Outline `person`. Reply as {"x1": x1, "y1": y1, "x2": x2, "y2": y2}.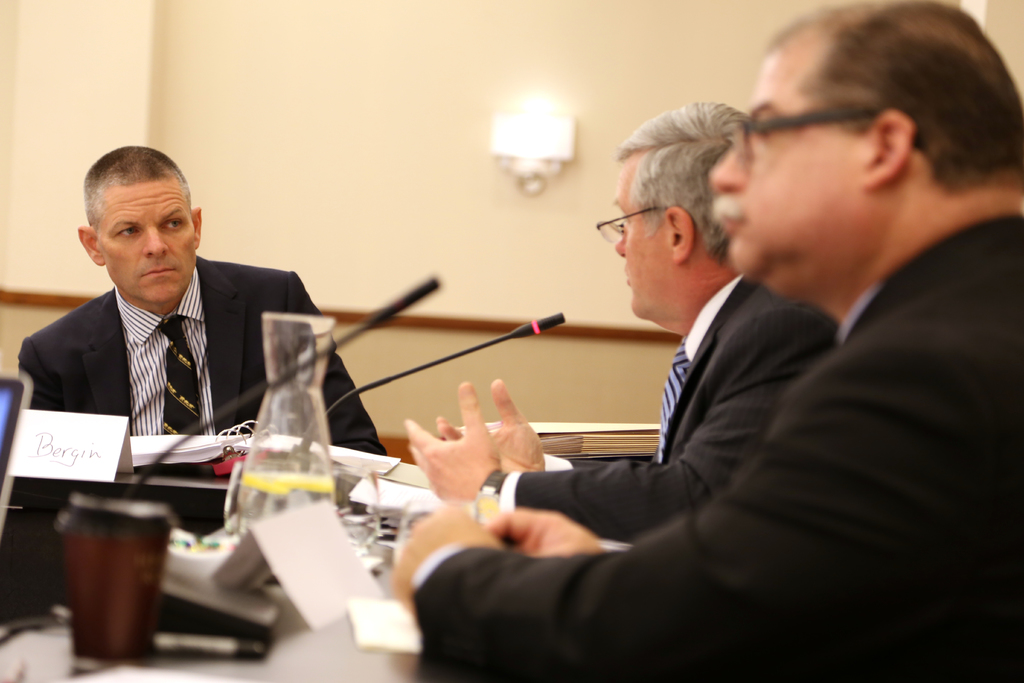
{"x1": 404, "y1": 102, "x2": 842, "y2": 541}.
